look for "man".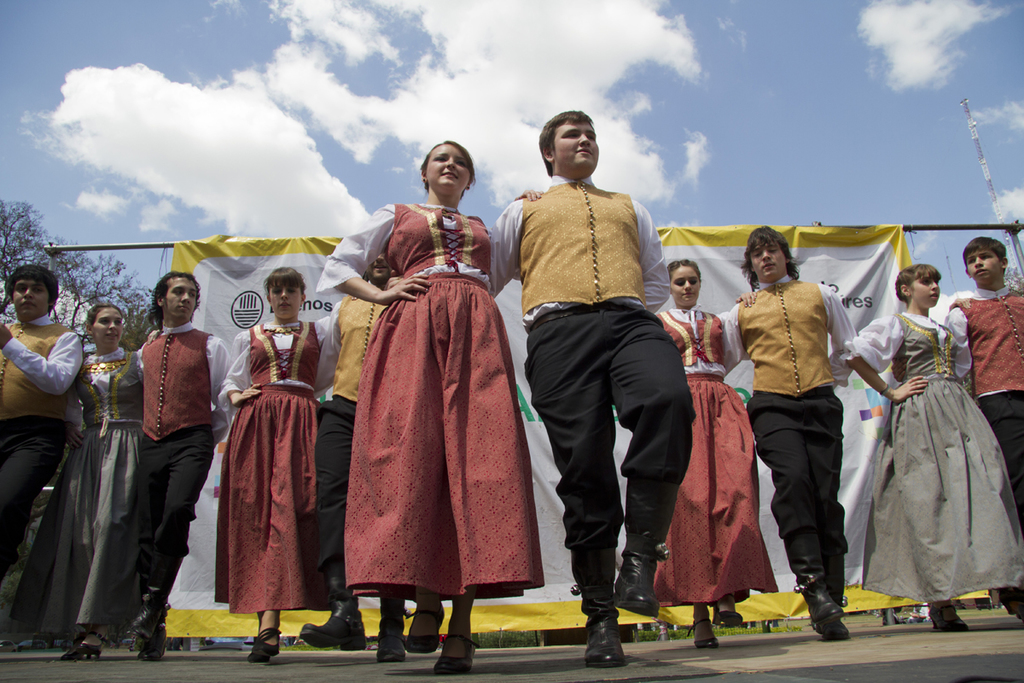
Found: x1=117, y1=272, x2=230, y2=658.
